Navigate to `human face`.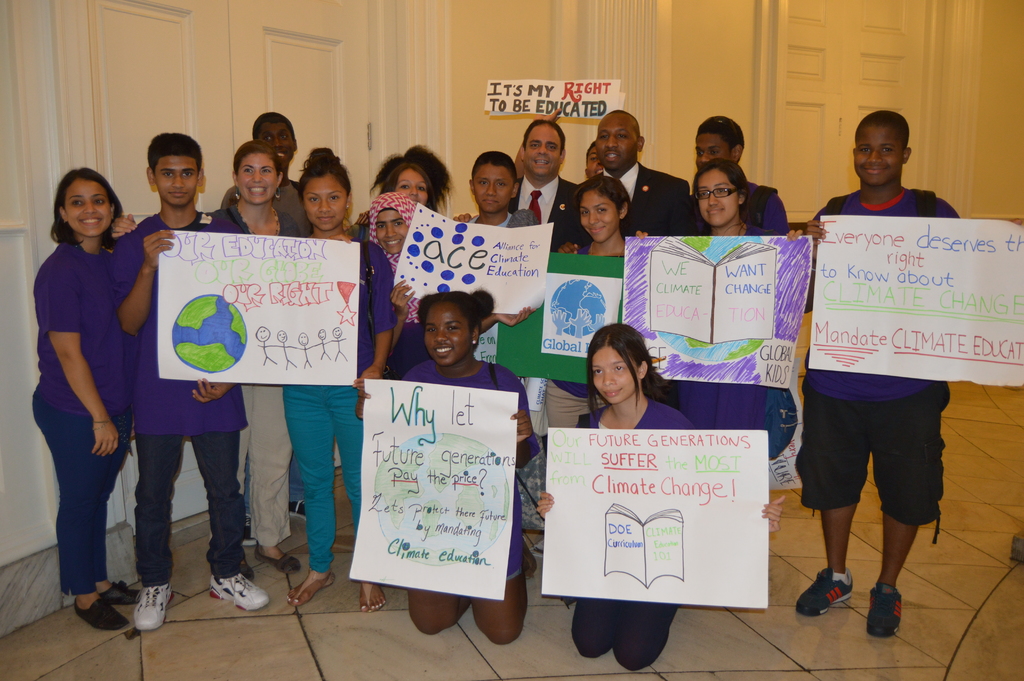
Navigation target: (x1=592, y1=104, x2=637, y2=170).
